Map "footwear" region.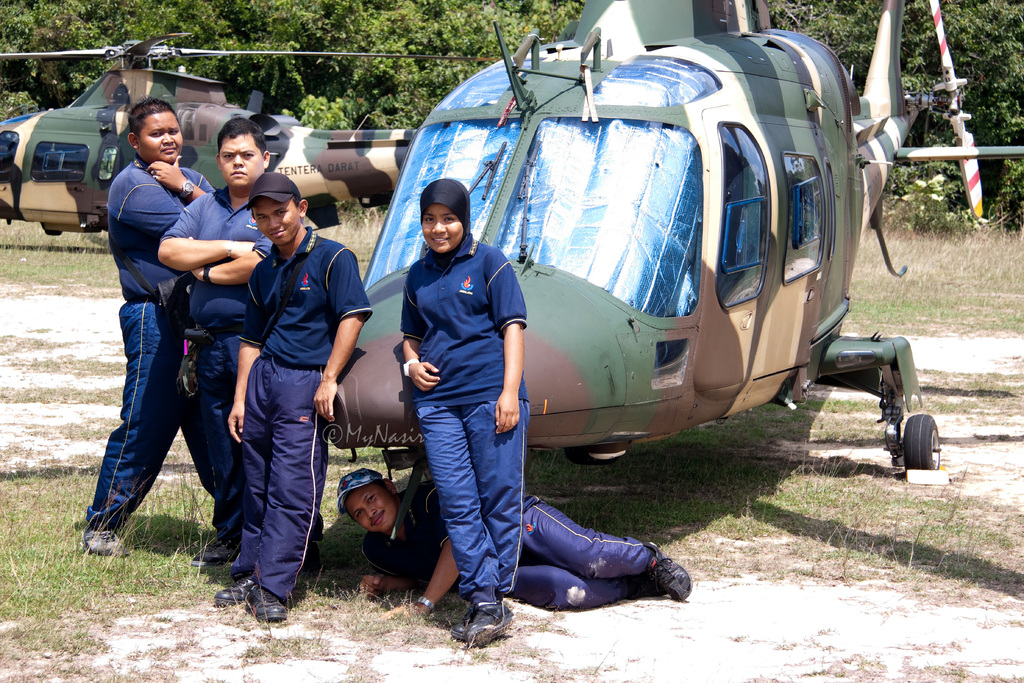
Mapped to (209, 573, 259, 605).
